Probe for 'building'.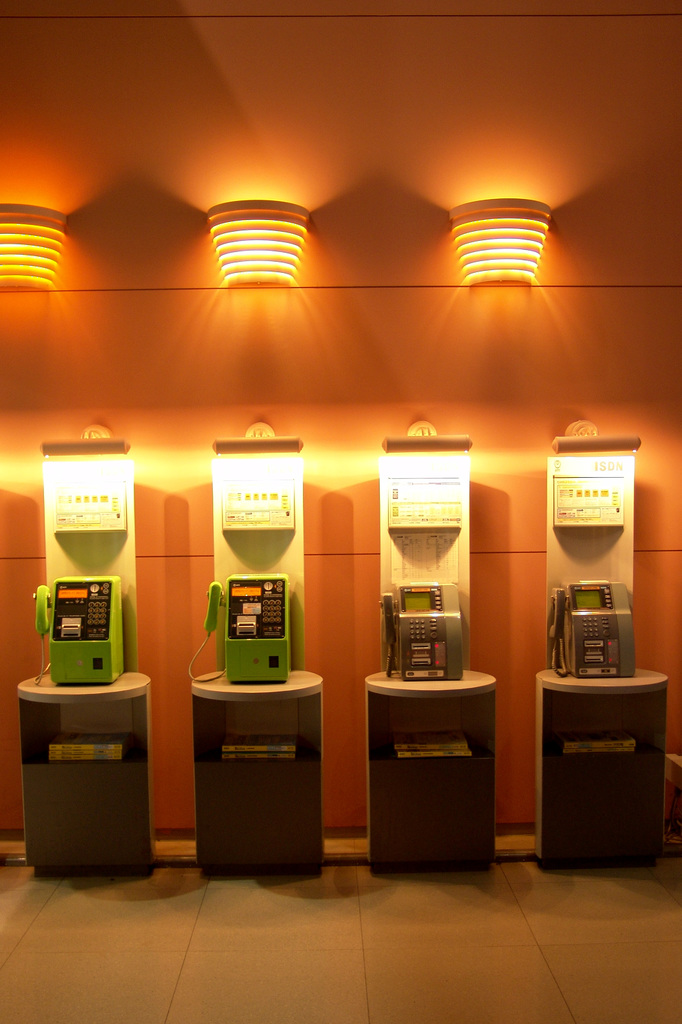
Probe result: [0, 0, 678, 1018].
